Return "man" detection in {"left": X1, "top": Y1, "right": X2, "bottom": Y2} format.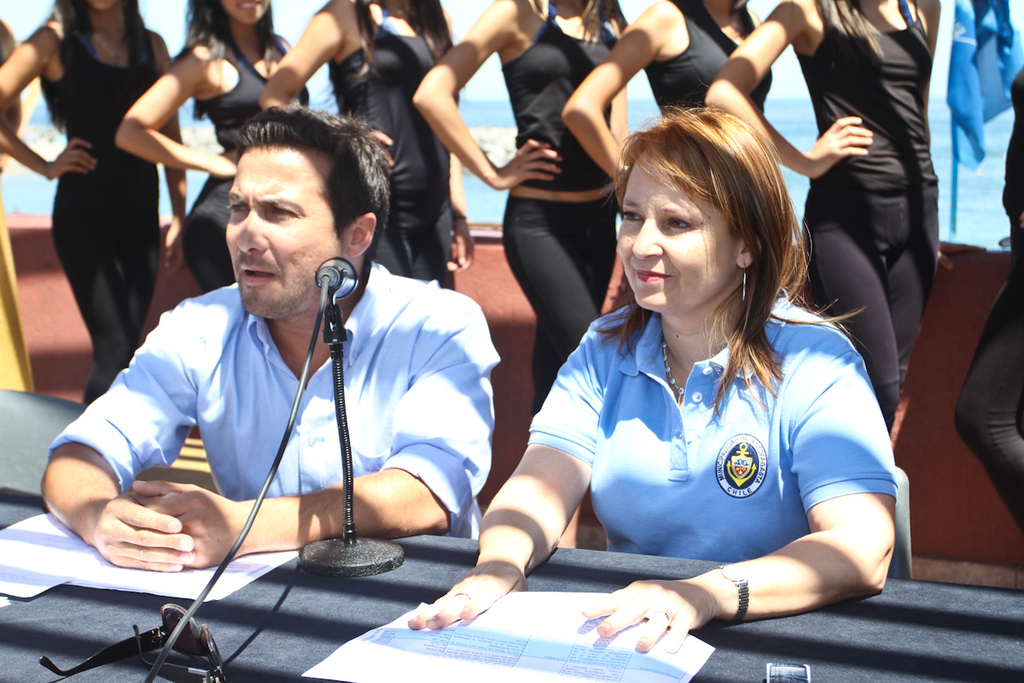
{"left": 59, "top": 94, "right": 514, "bottom": 627}.
